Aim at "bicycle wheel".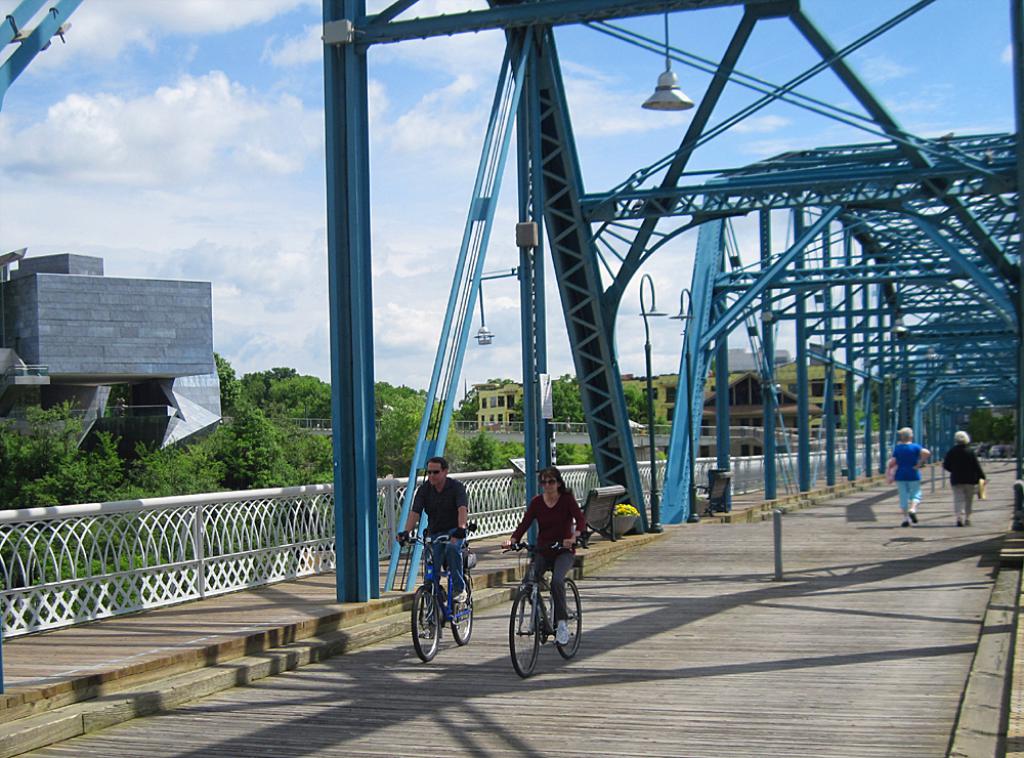
Aimed at BBox(513, 590, 539, 675).
